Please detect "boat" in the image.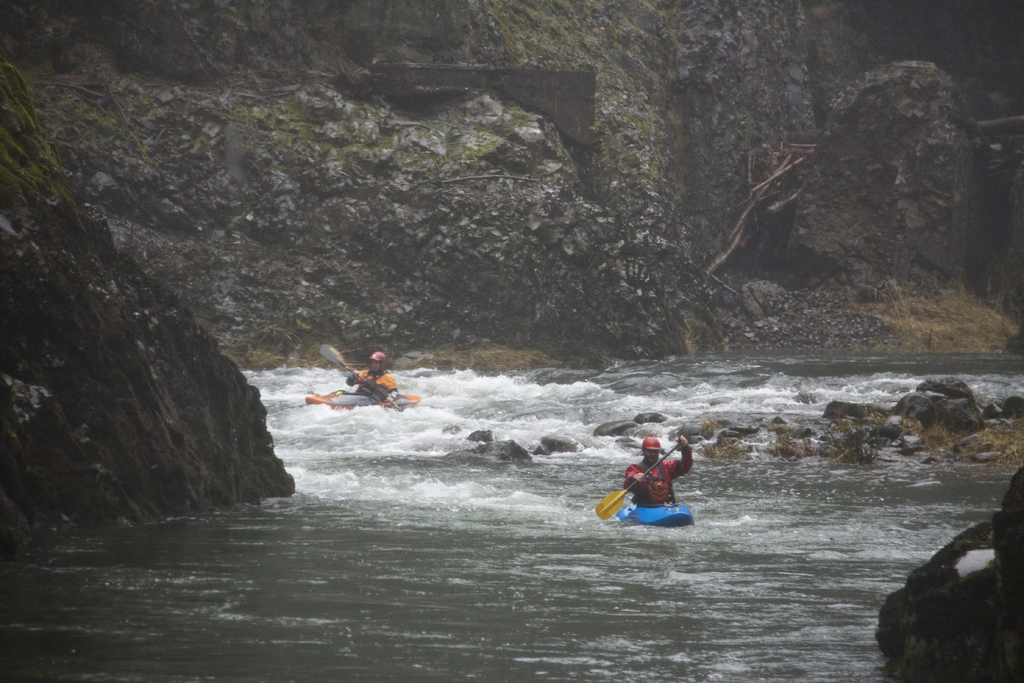
(left=307, top=381, right=420, bottom=409).
